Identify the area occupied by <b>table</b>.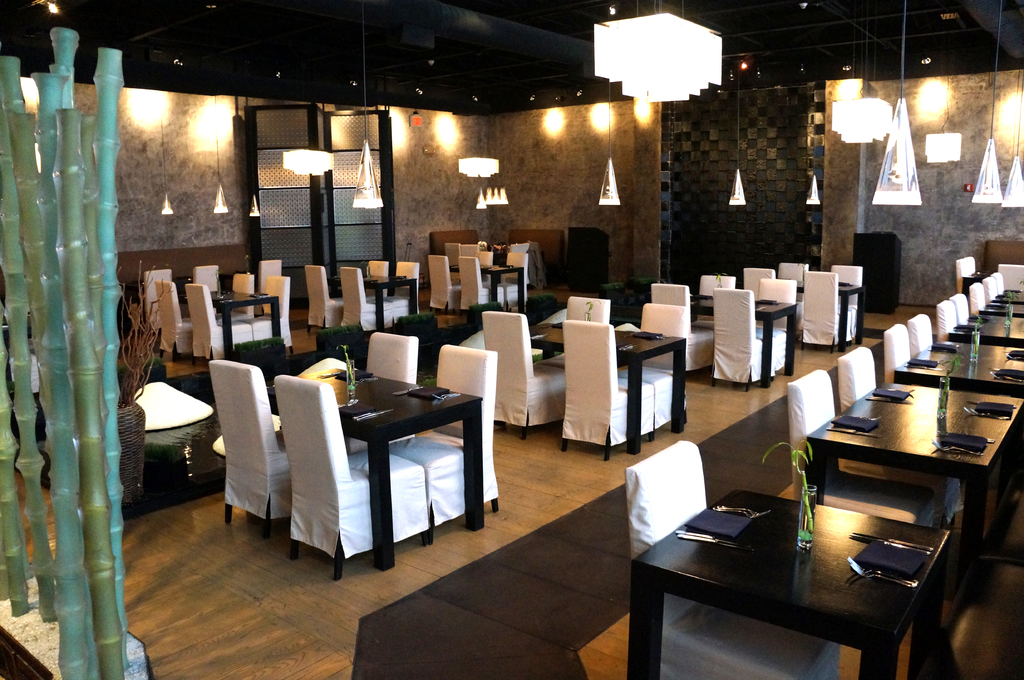
Area: [left=792, top=278, right=865, bottom=354].
